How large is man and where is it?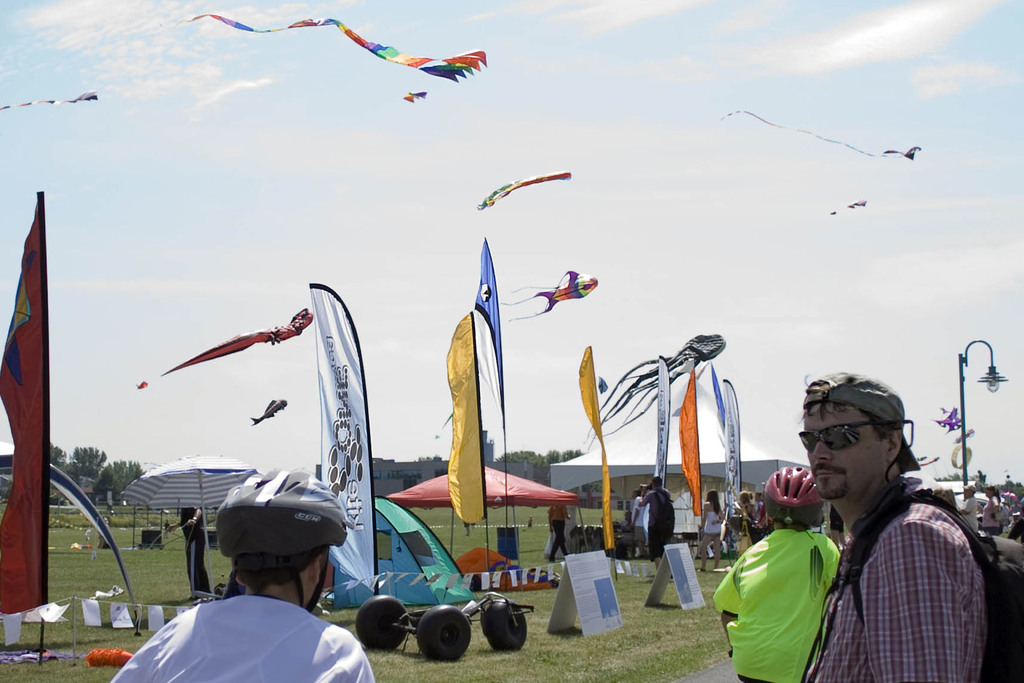
Bounding box: BBox(111, 475, 375, 682).
